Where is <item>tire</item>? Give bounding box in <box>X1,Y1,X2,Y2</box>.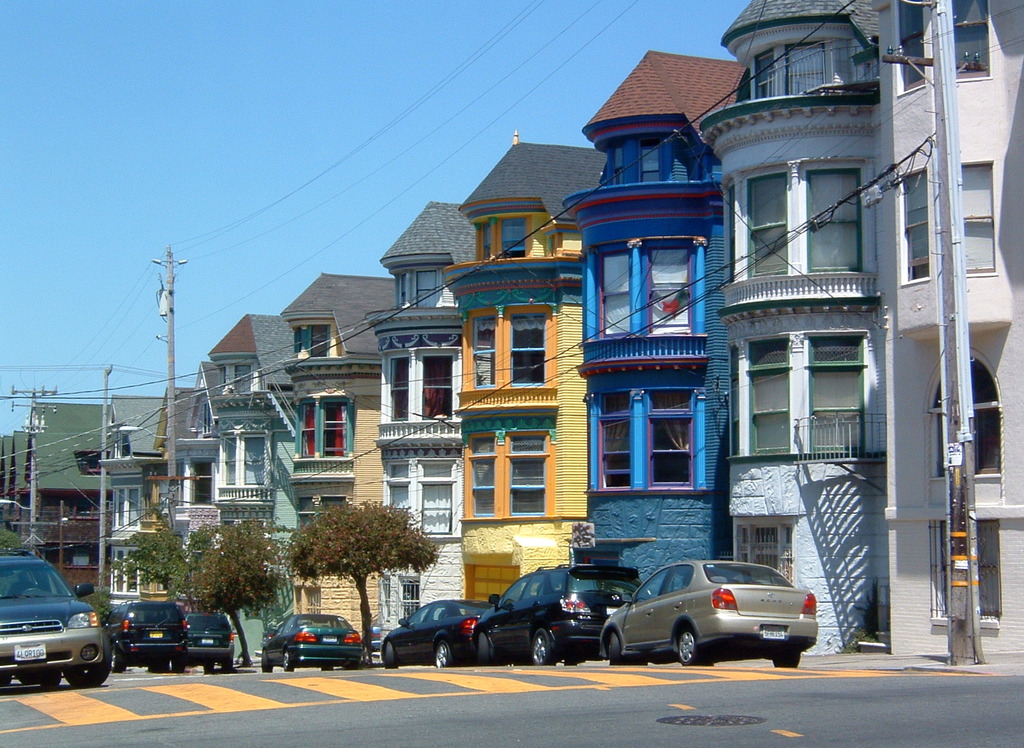
<box>607,626,620,663</box>.
